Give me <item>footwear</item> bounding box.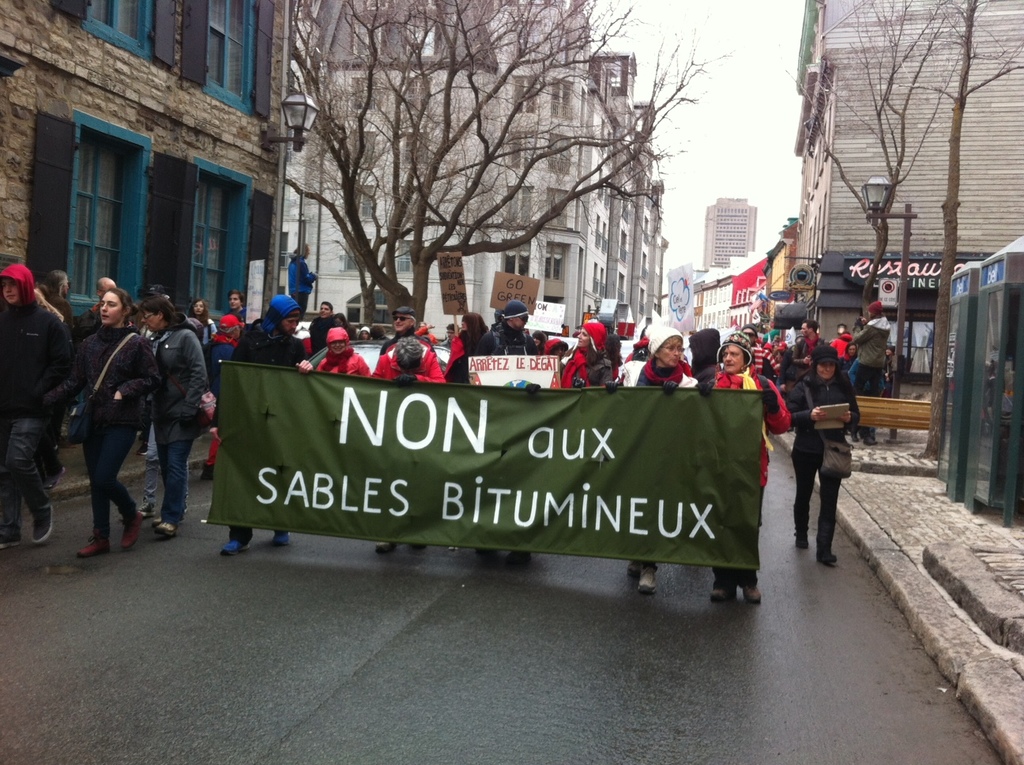
[794, 532, 808, 551].
